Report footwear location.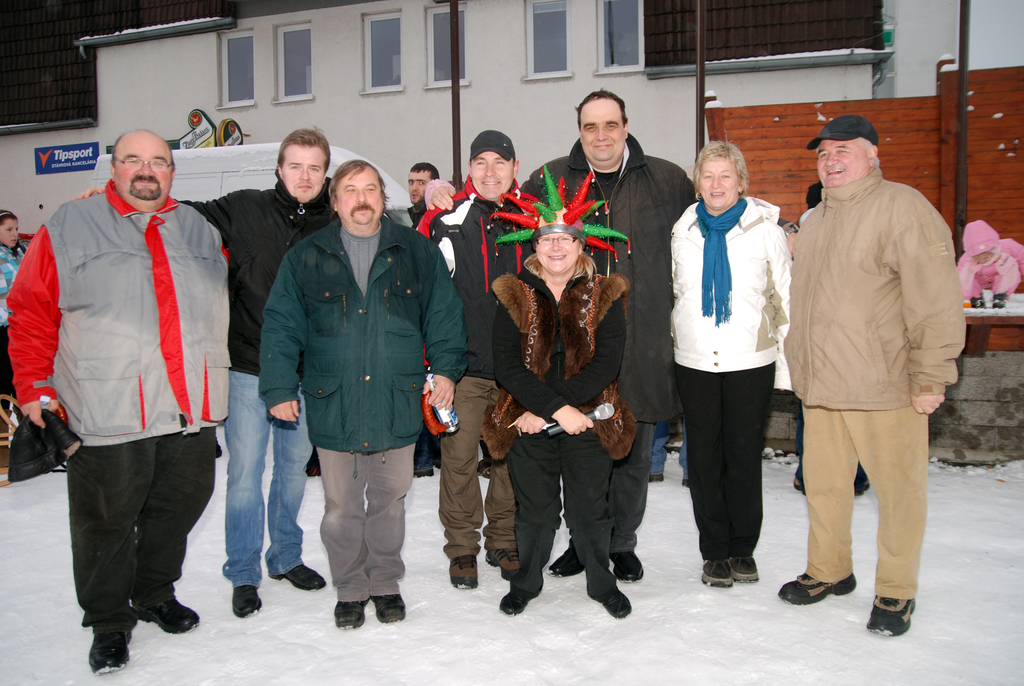
Report: detection(646, 473, 664, 485).
